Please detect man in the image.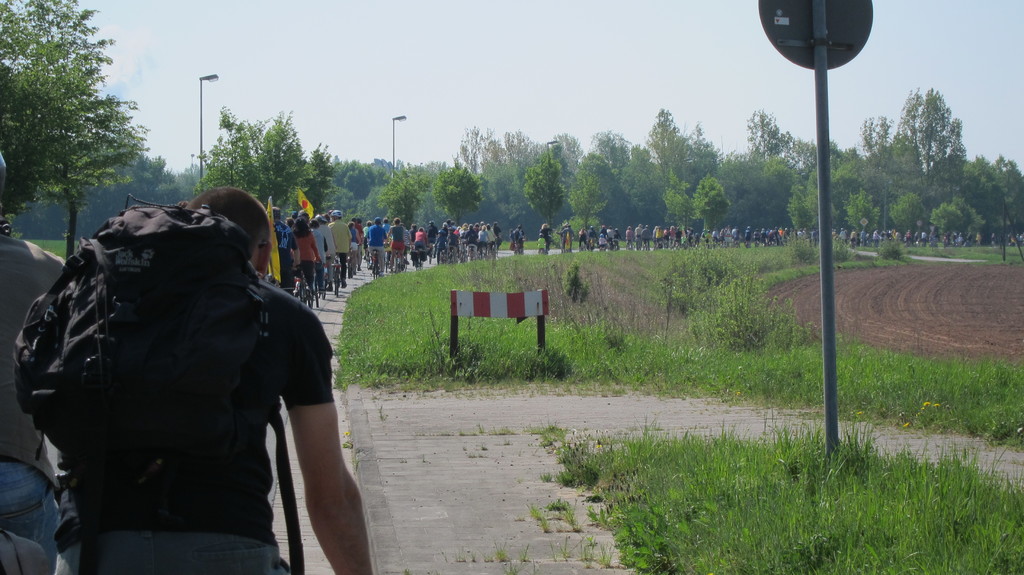
[731, 226, 739, 238].
